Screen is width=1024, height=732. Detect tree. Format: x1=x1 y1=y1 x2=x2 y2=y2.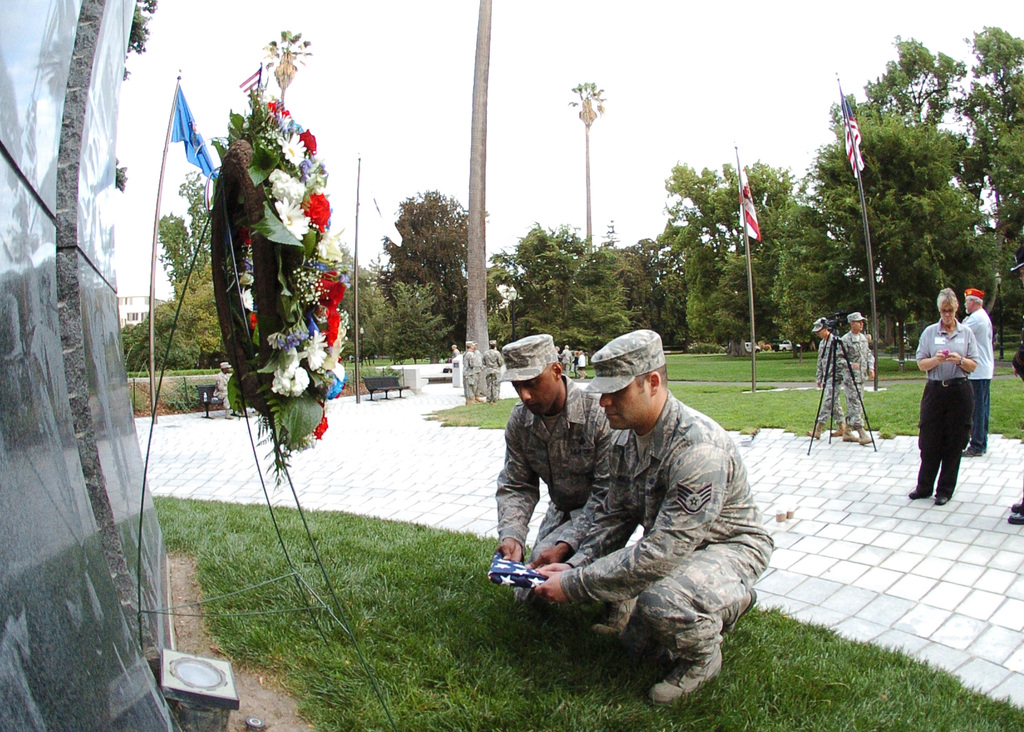
x1=826 y1=38 x2=997 y2=283.
